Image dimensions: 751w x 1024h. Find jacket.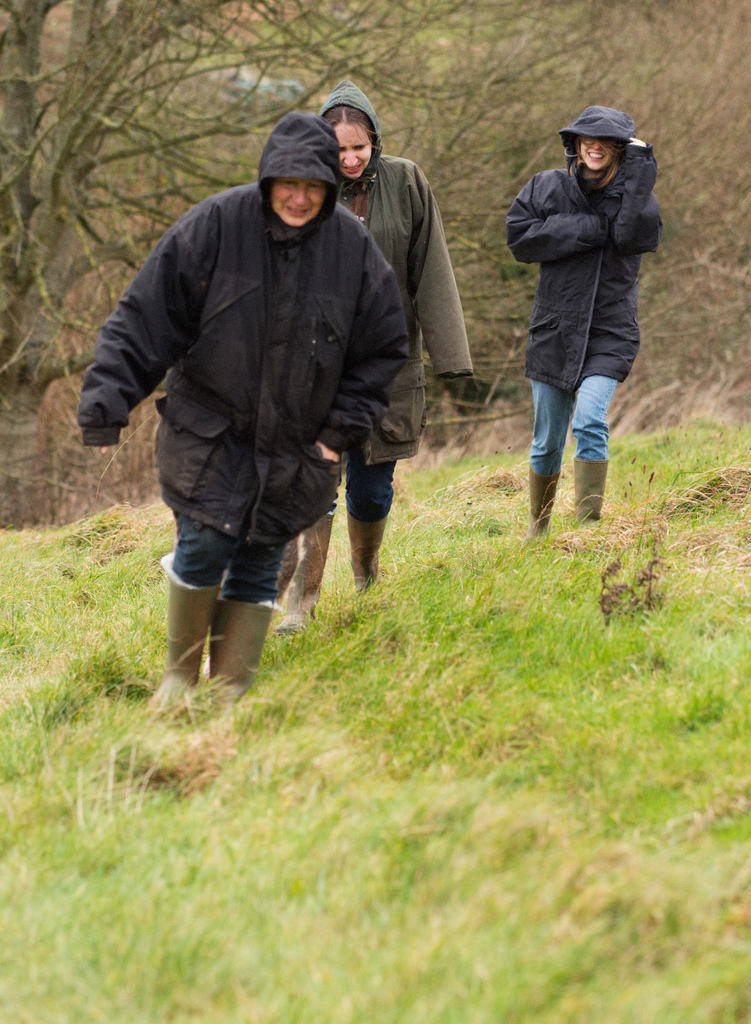
{"x1": 505, "y1": 104, "x2": 670, "y2": 399}.
